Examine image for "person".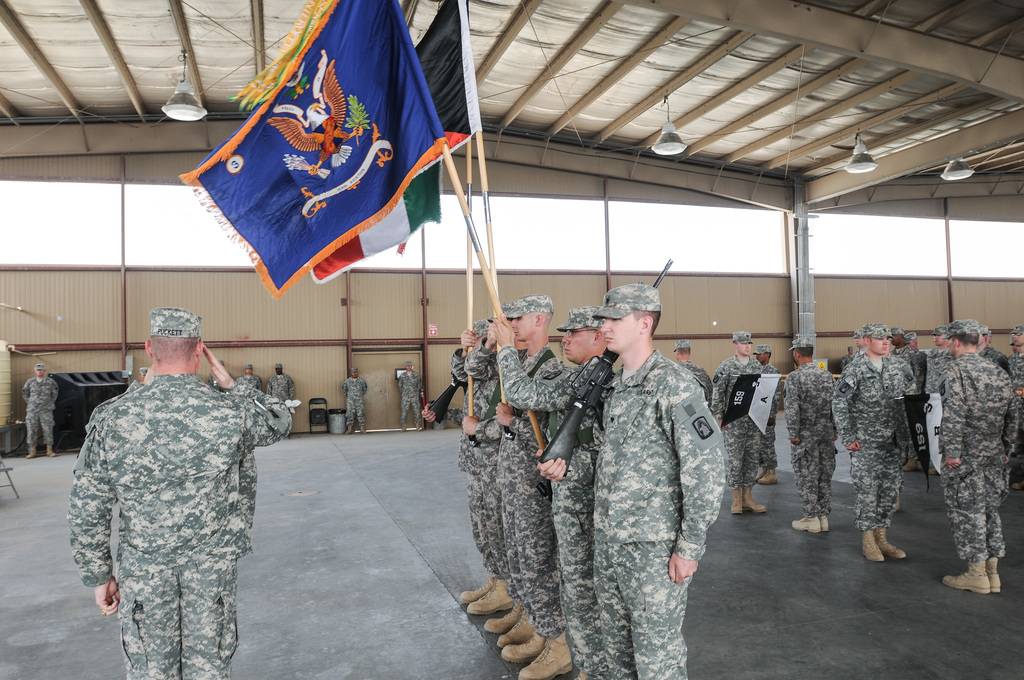
Examination result: x1=829 y1=318 x2=915 y2=562.
